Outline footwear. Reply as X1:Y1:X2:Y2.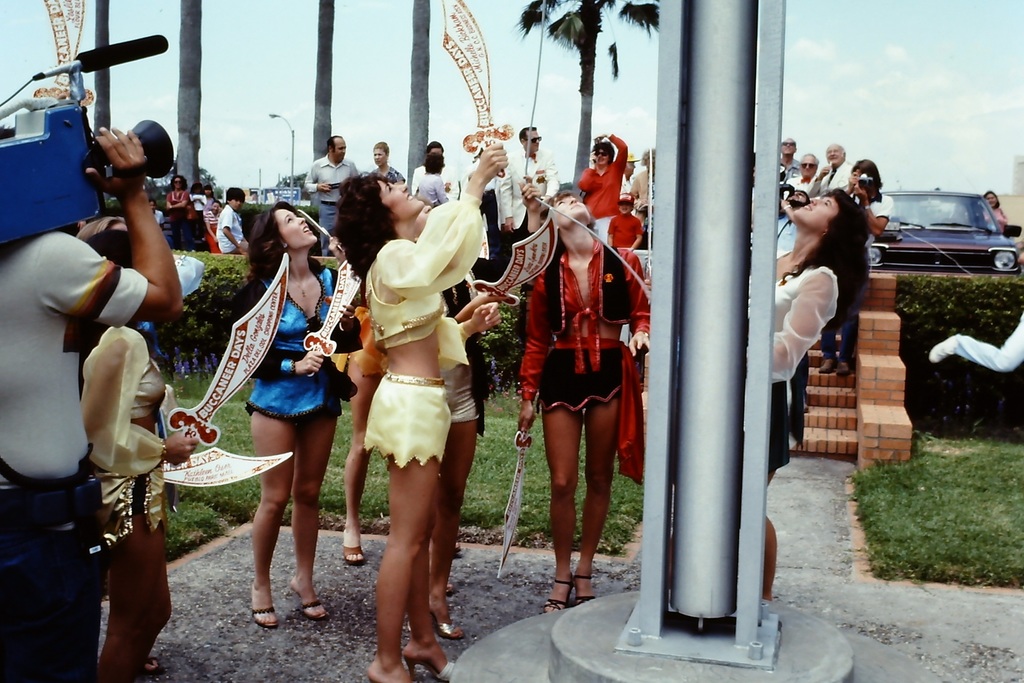
541:570:575:615.
